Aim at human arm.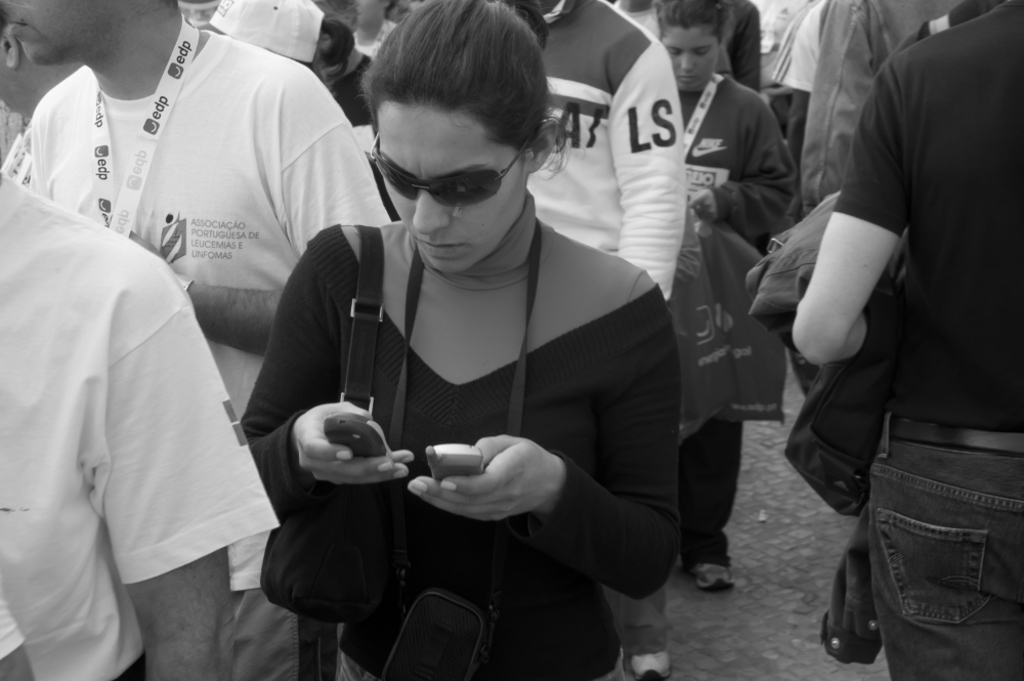
Aimed at <region>607, 33, 687, 314</region>.
